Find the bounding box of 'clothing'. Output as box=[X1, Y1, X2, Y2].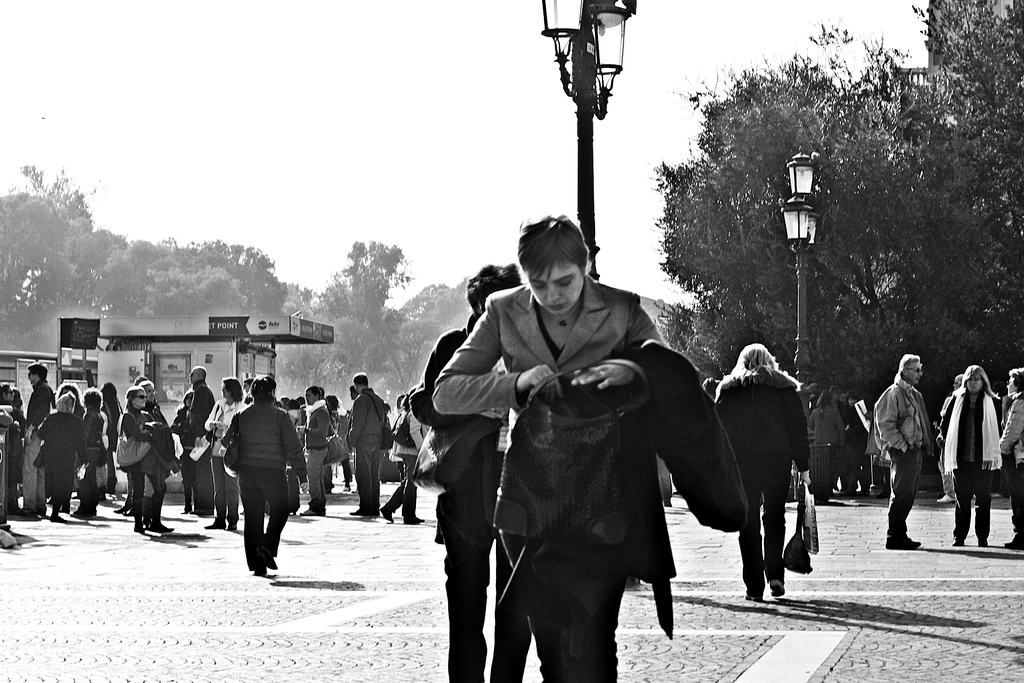
box=[127, 456, 166, 529].
